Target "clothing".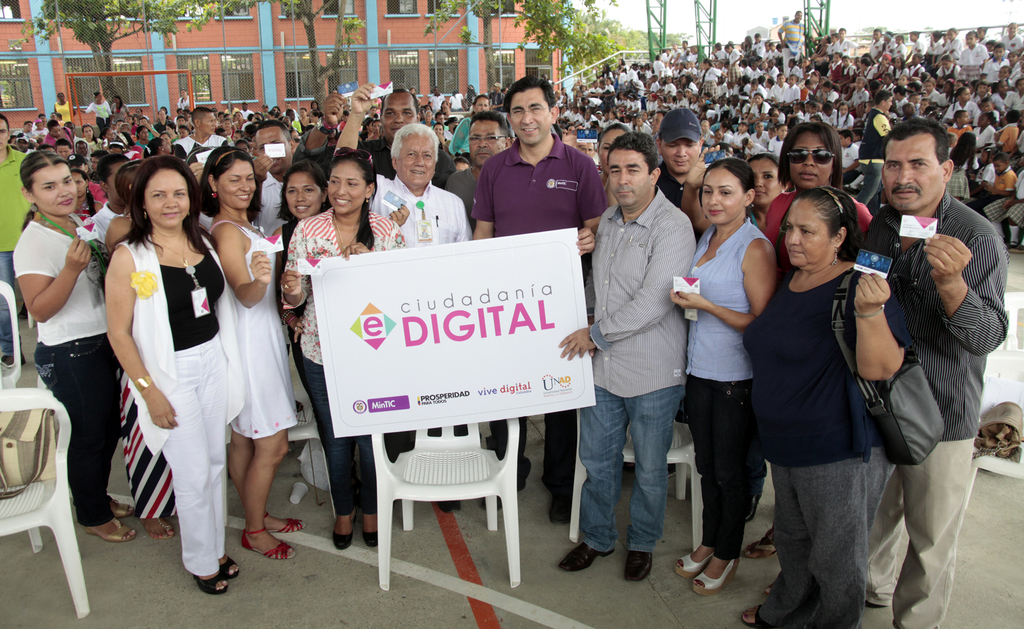
Target region: {"x1": 895, "y1": 67, "x2": 911, "y2": 76}.
